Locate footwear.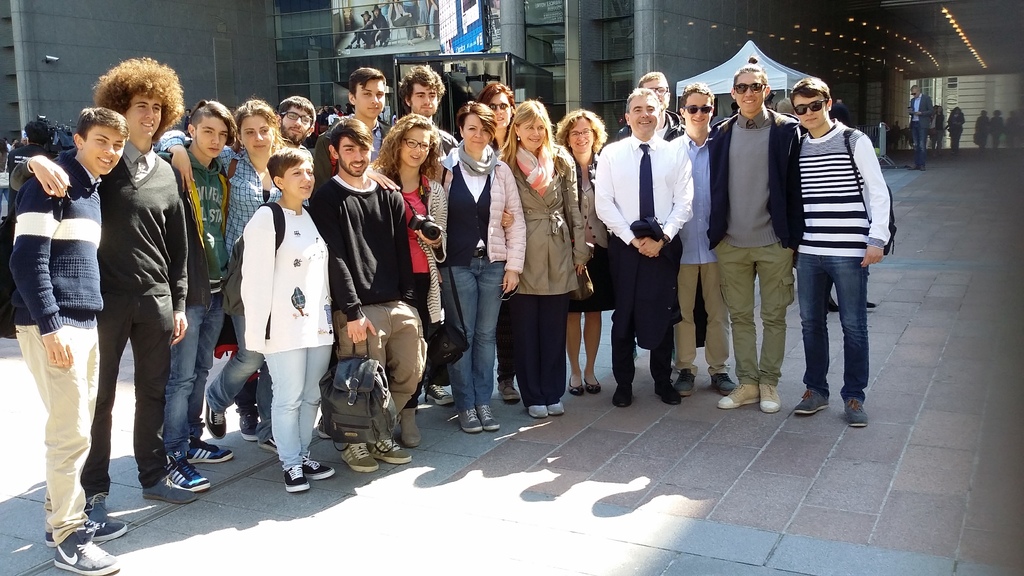
Bounding box: [left=368, top=438, right=412, bottom=468].
